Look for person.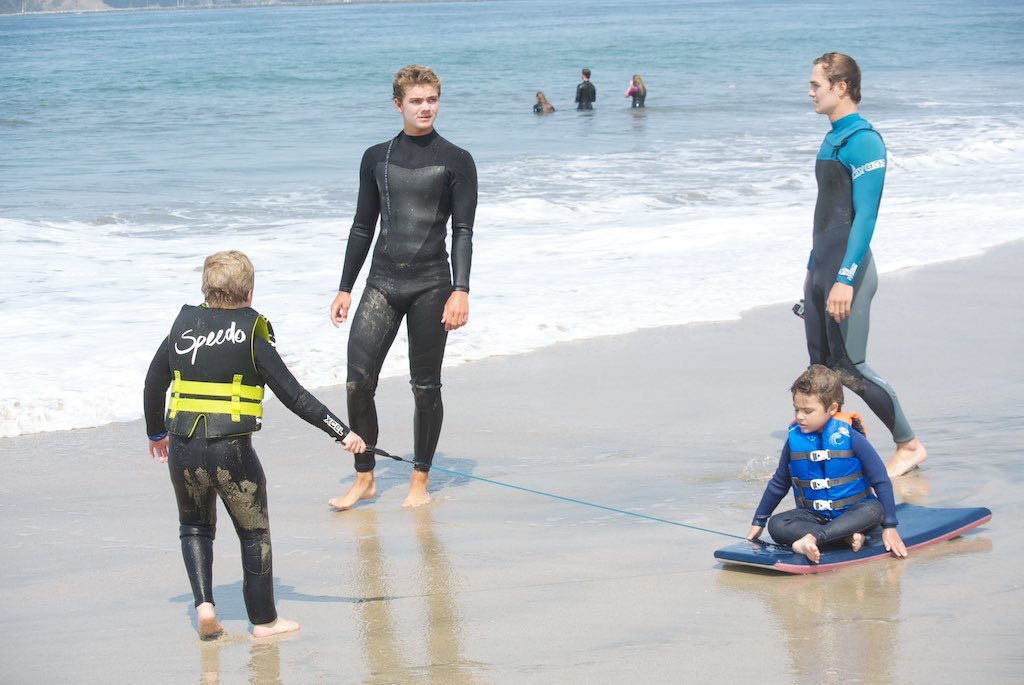
Found: [746, 362, 908, 566].
